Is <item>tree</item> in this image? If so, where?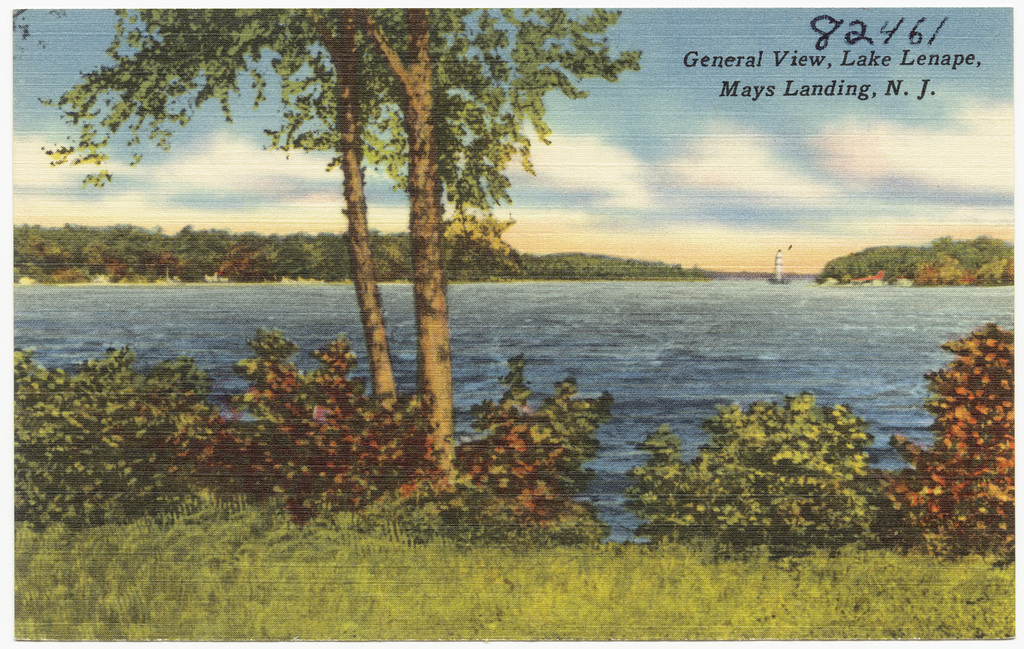
Yes, at x1=868, y1=322, x2=1023, y2=556.
